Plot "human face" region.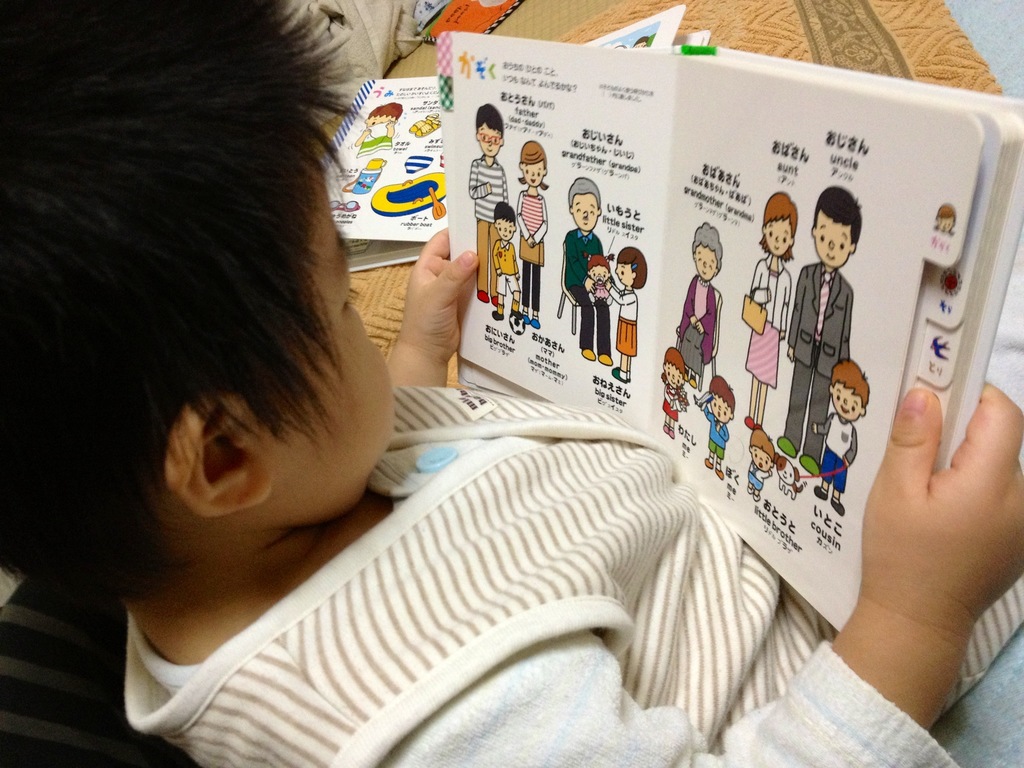
Plotted at [x1=694, y1=243, x2=721, y2=280].
